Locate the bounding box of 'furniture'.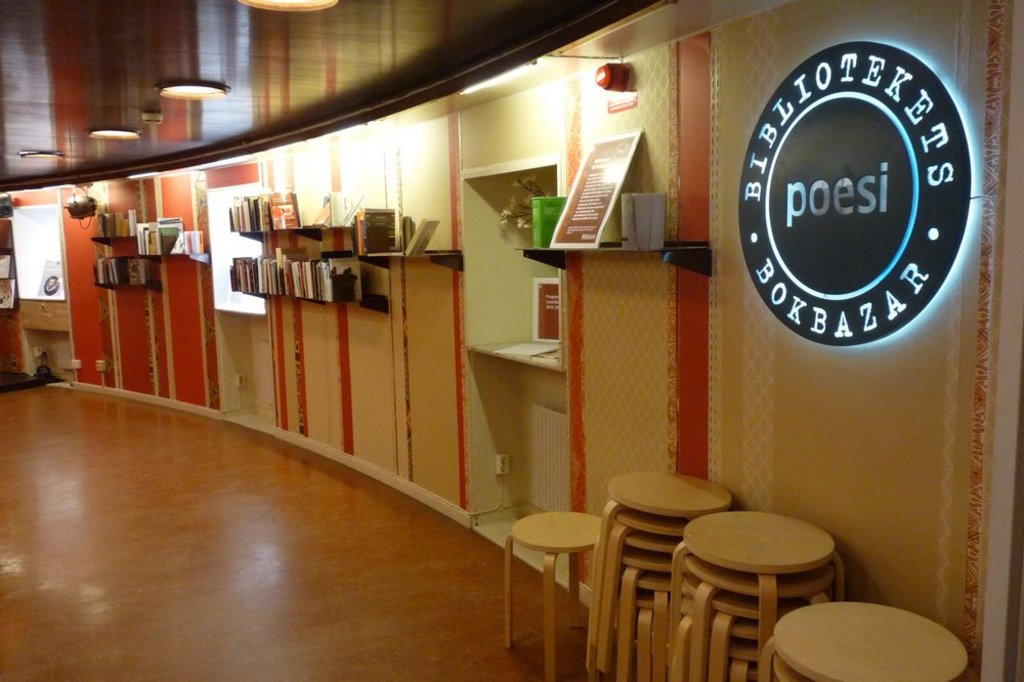
Bounding box: rect(357, 249, 462, 275).
